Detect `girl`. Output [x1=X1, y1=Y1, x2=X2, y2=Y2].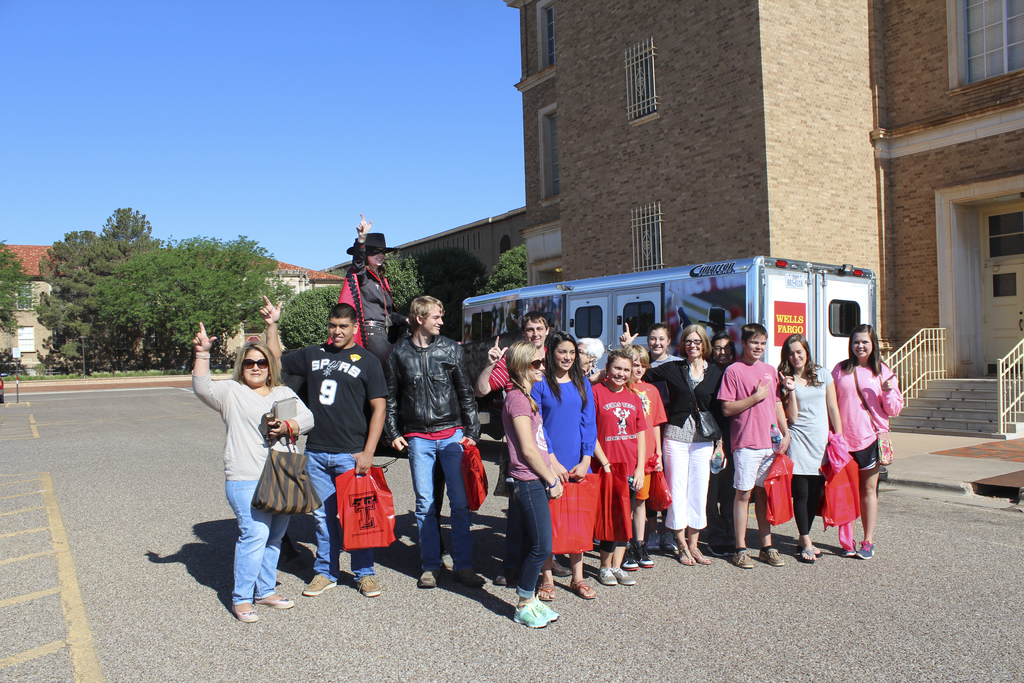
[x1=835, y1=322, x2=906, y2=553].
